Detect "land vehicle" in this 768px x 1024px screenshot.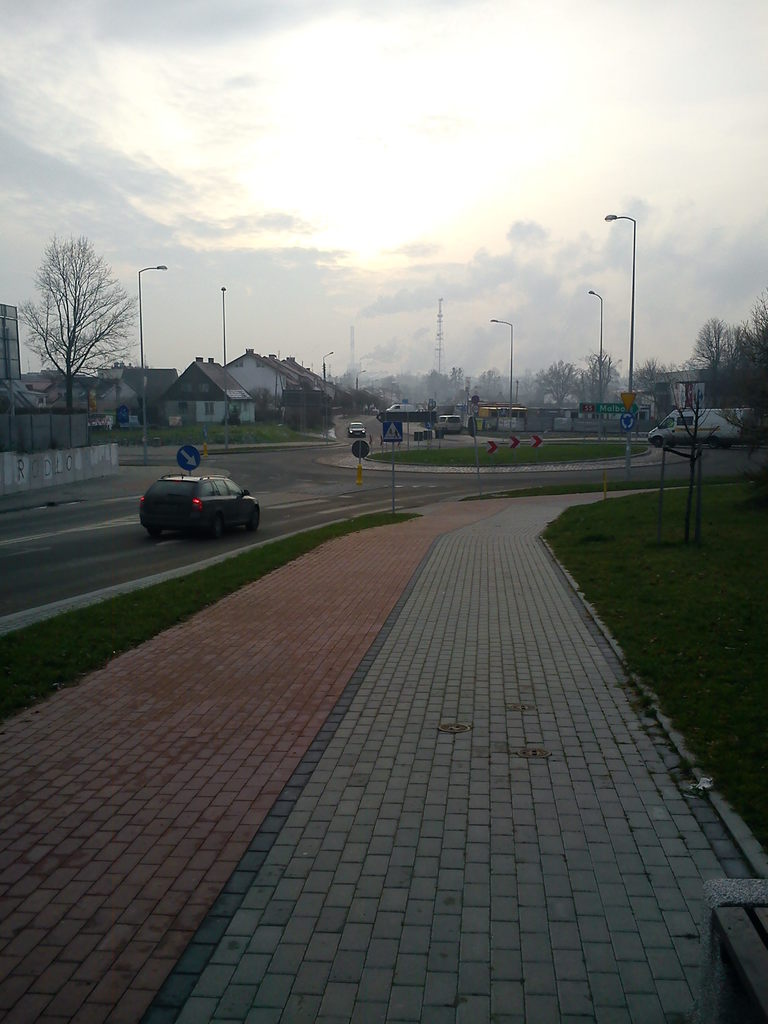
Detection: BBox(138, 471, 261, 537).
